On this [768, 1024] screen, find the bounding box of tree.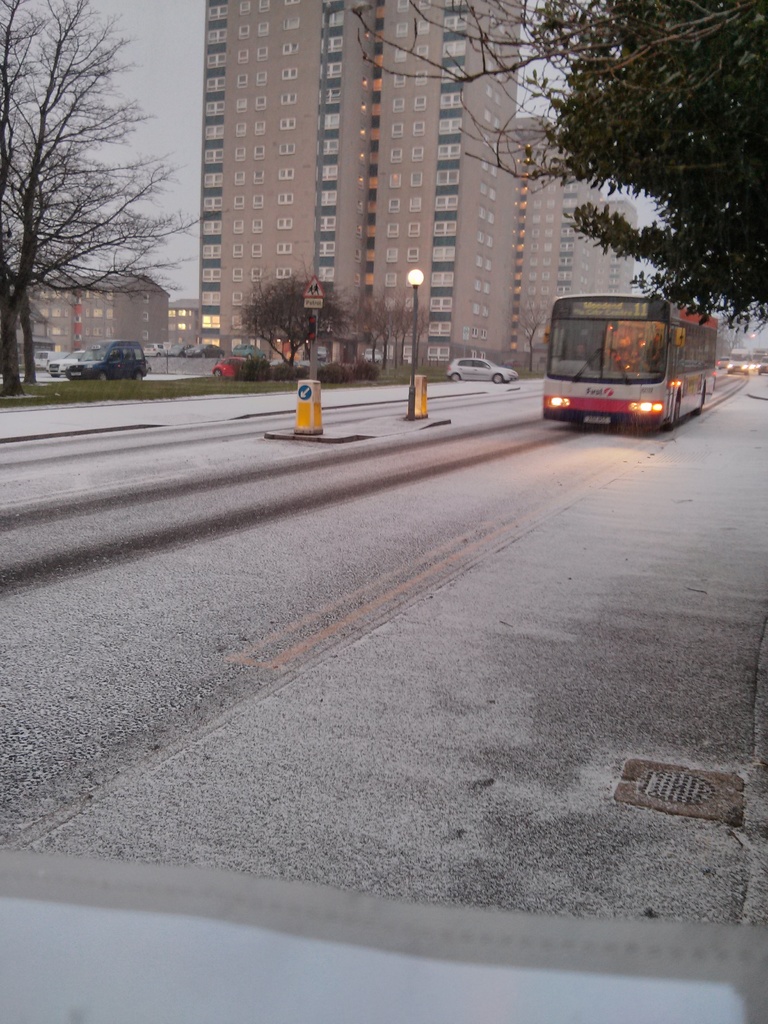
Bounding box: (x1=10, y1=13, x2=198, y2=369).
